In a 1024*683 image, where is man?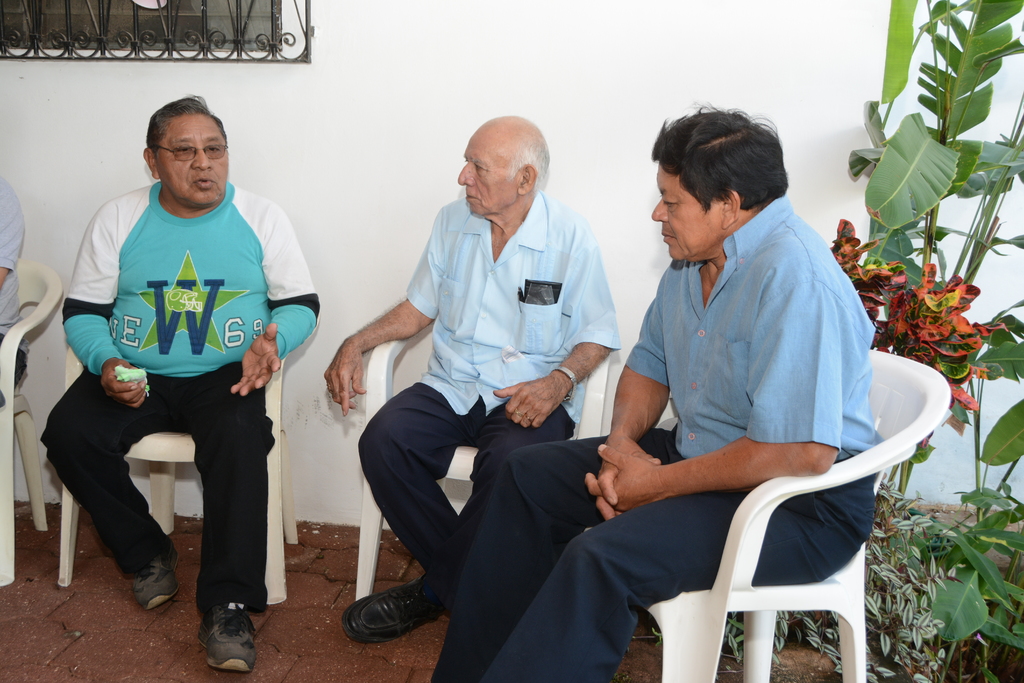
select_region(323, 113, 628, 646).
